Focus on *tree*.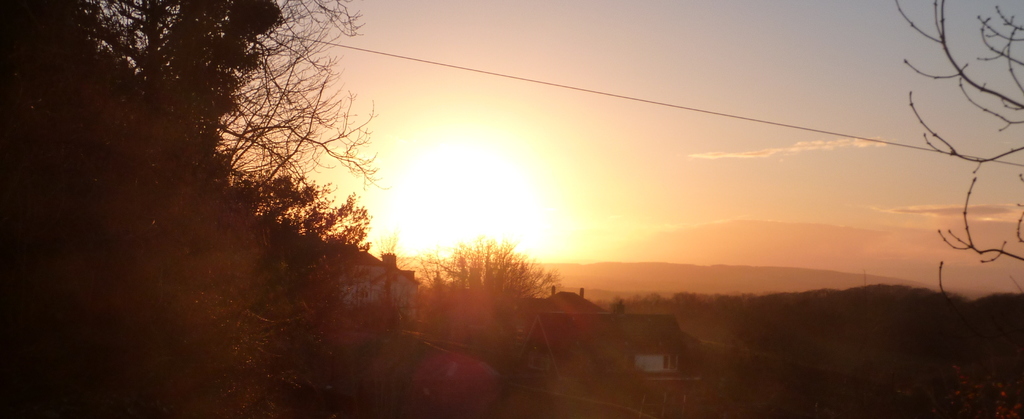
Focused at 413/243/554/342.
